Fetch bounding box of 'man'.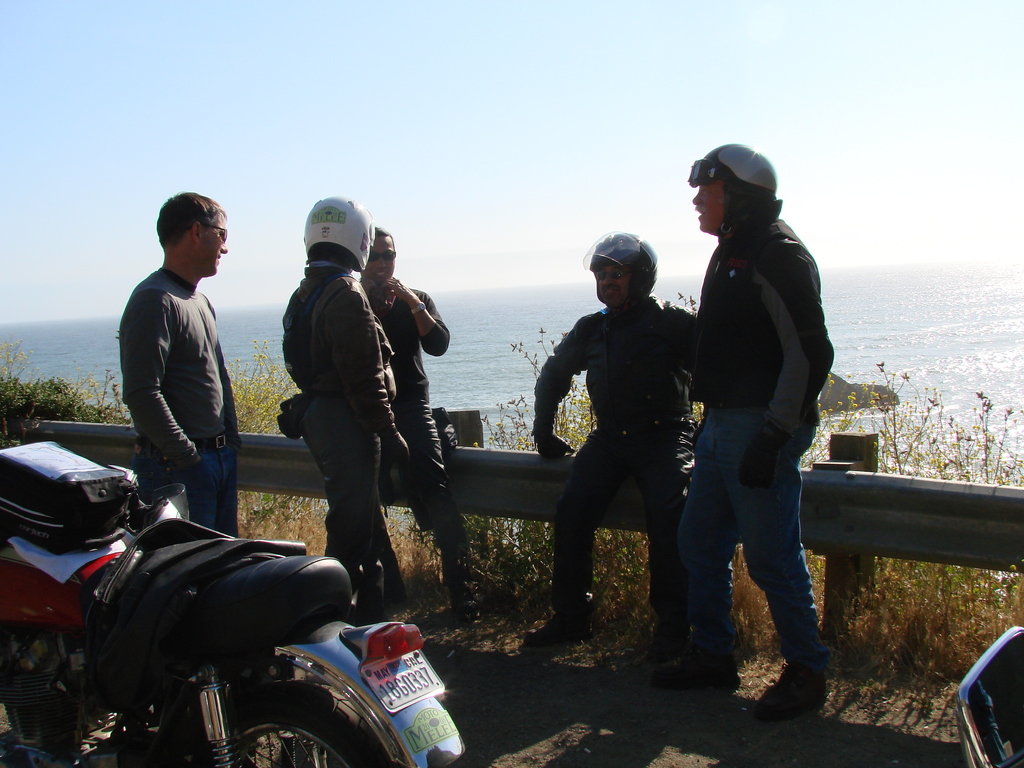
Bbox: l=293, t=194, r=397, b=623.
